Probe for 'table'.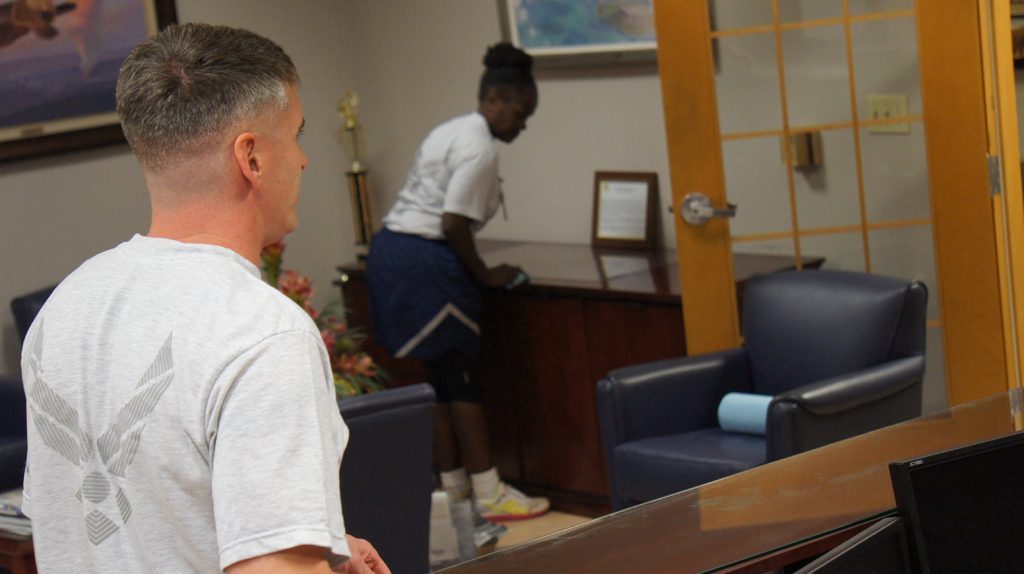
Probe result: [338, 254, 822, 502].
